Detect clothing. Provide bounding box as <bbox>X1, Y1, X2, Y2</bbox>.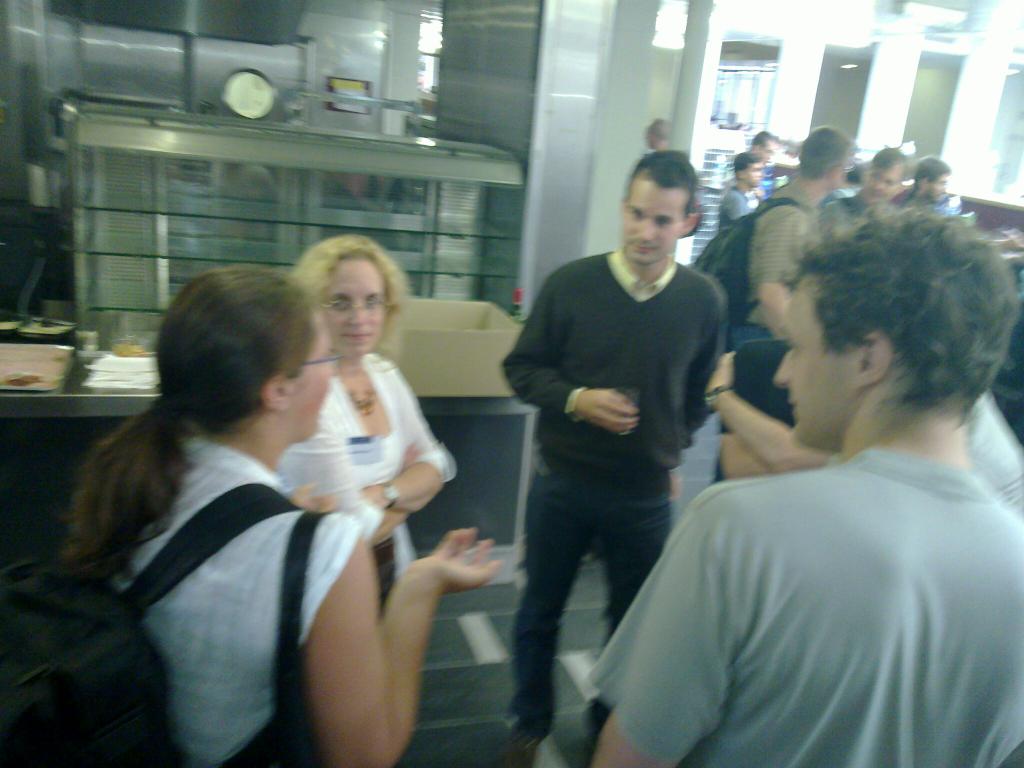
<bbox>728, 204, 810, 352</bbox>.
